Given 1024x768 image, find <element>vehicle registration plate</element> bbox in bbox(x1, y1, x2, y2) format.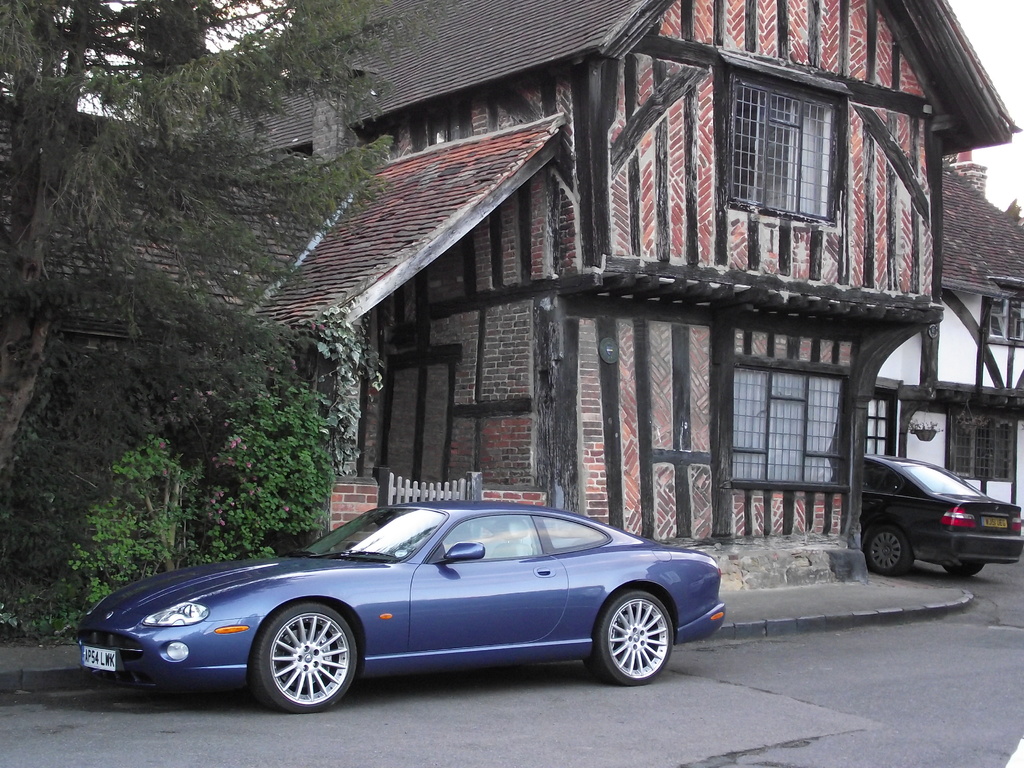
bbox(981, 514, 1007, 525).
